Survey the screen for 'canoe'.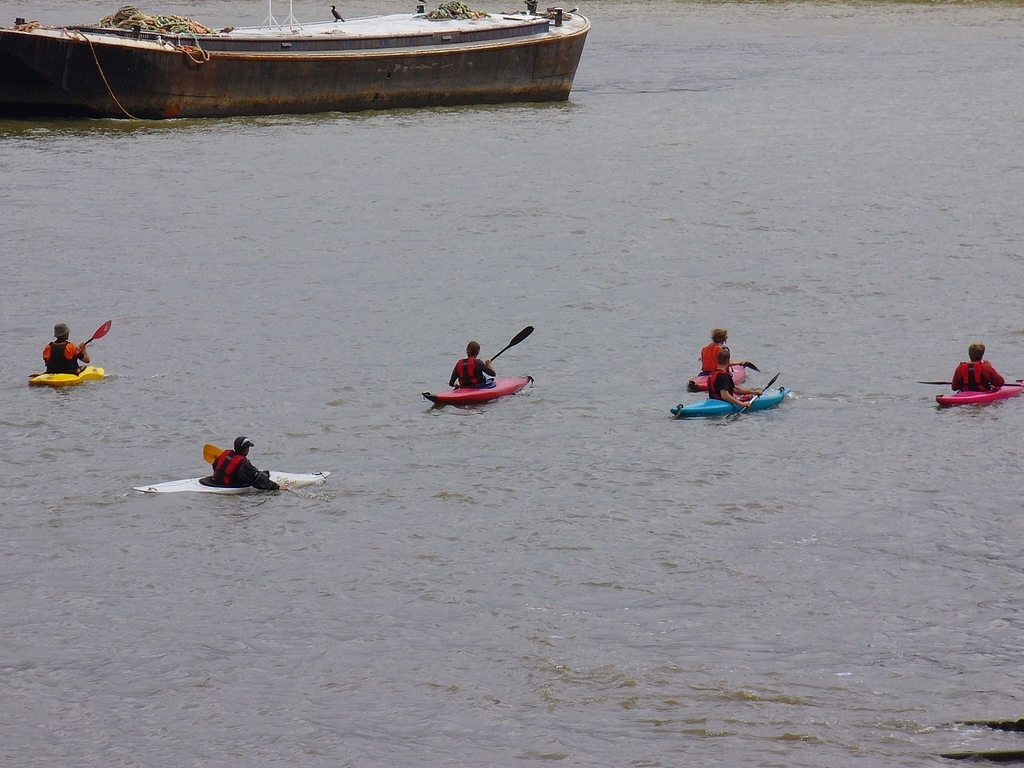
Survey found: bbox=(30, 365, 106, 390).
